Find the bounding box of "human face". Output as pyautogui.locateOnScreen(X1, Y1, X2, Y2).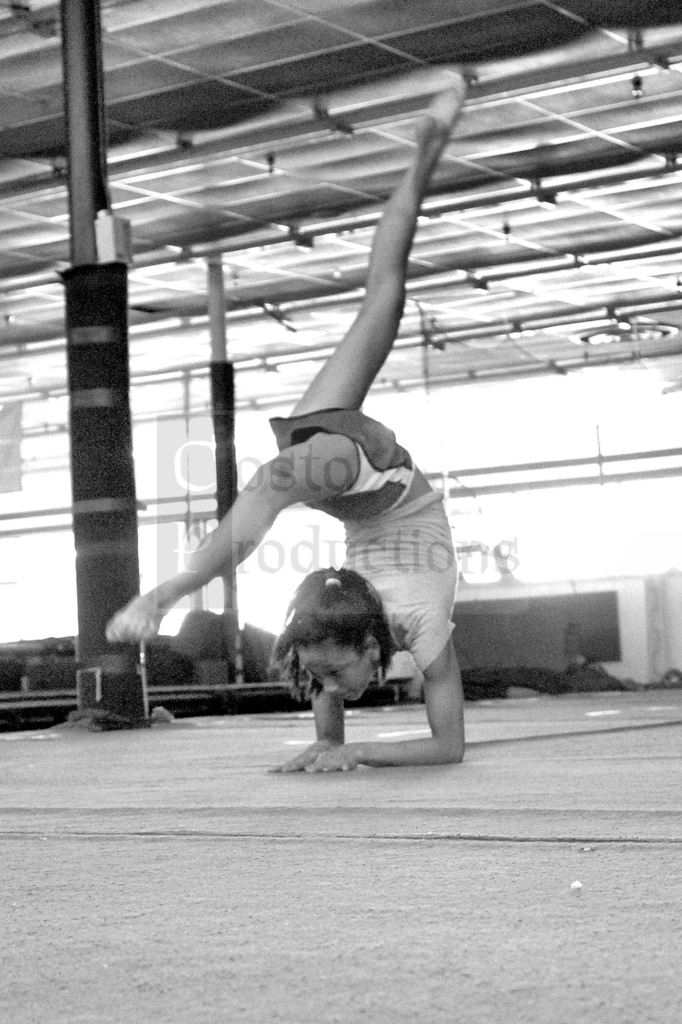
pyautogui.locateOnScreen(298, 643, 377, 696).
